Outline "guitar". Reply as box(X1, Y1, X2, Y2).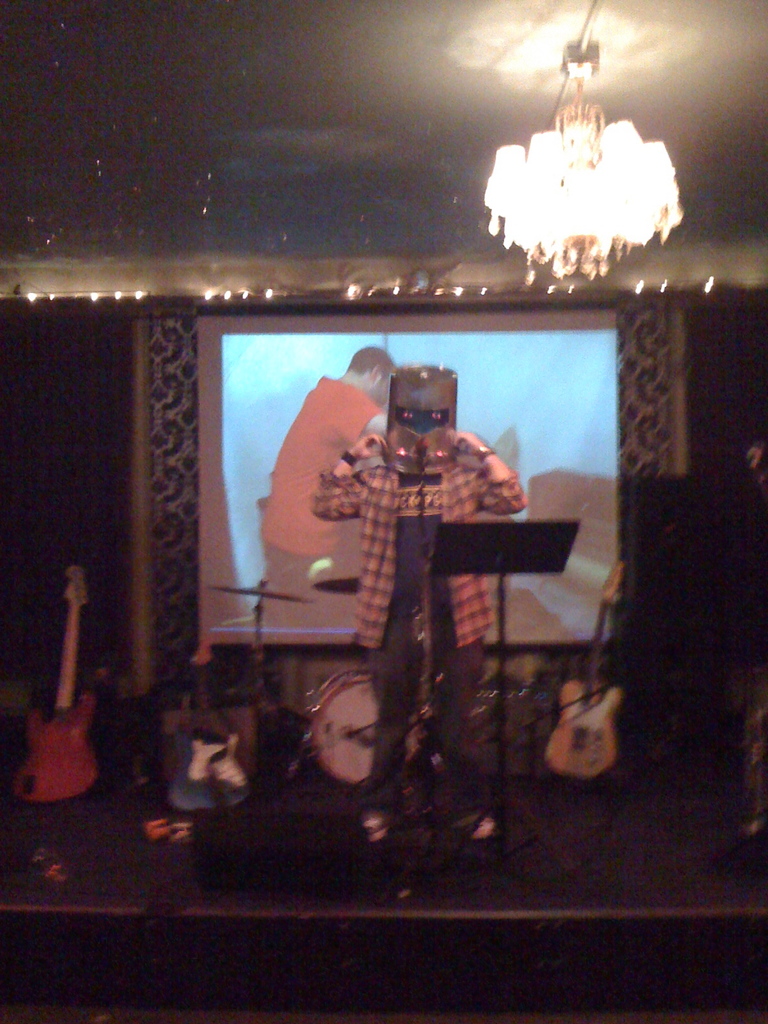
box(548, 557, 629, 780).
